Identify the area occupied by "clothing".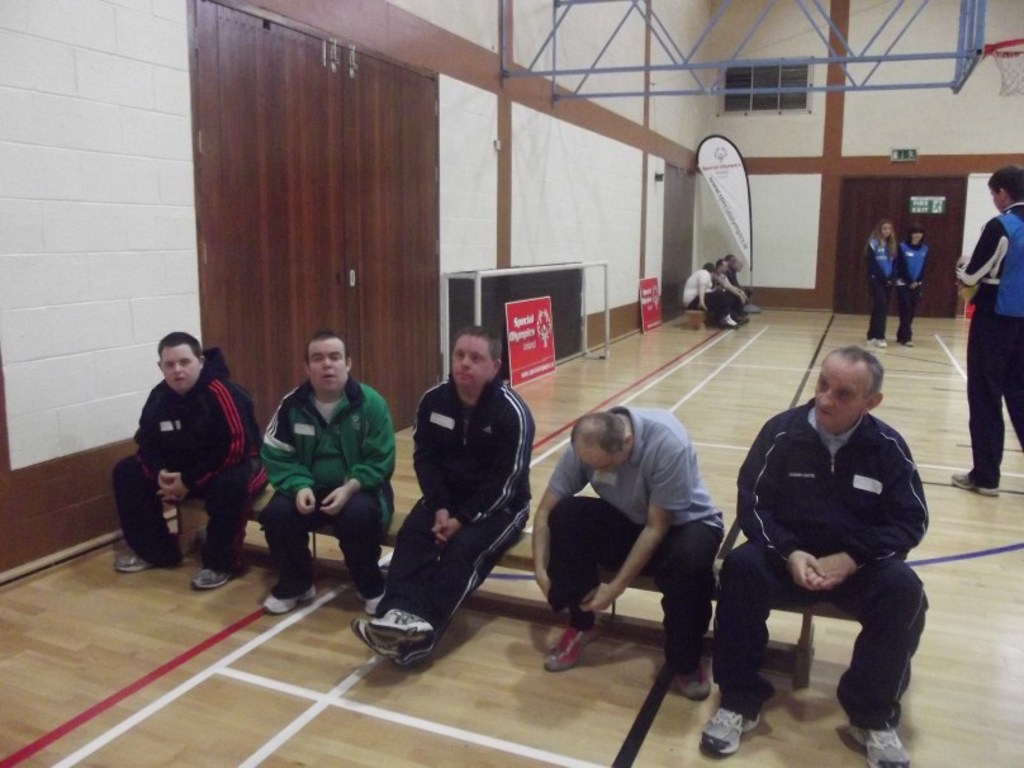
Area: rect(544, 403, 734, 656).
